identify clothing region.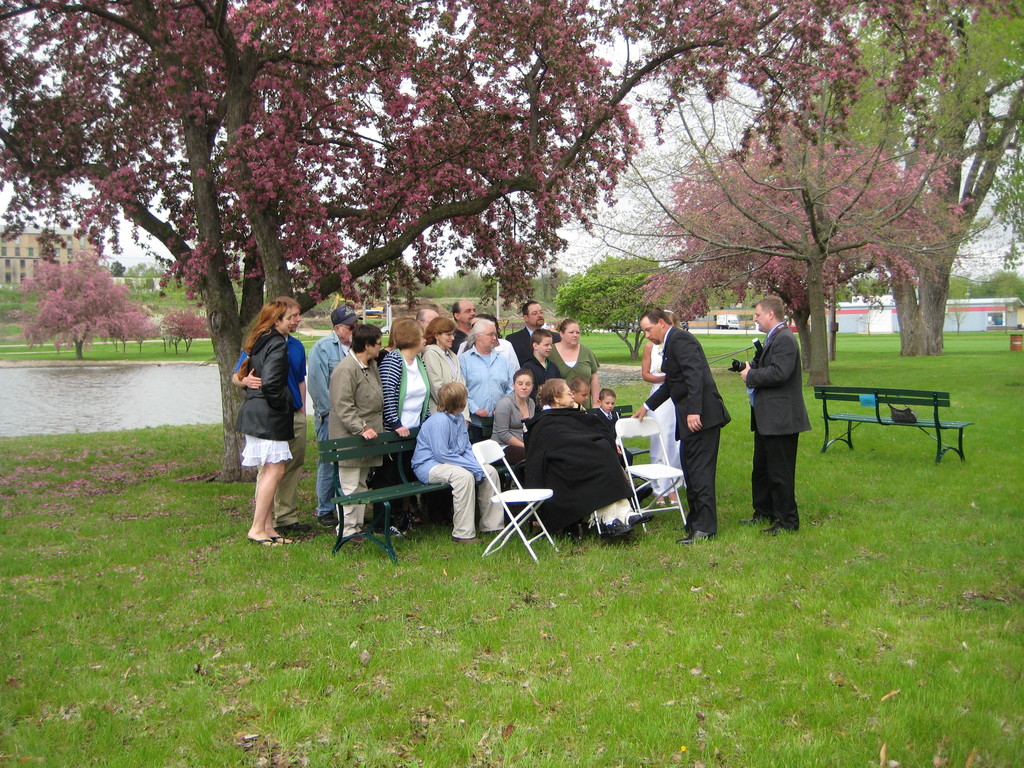
Region: {"left": 642, "top": 340, "right": 685, "bottom": 495}.
